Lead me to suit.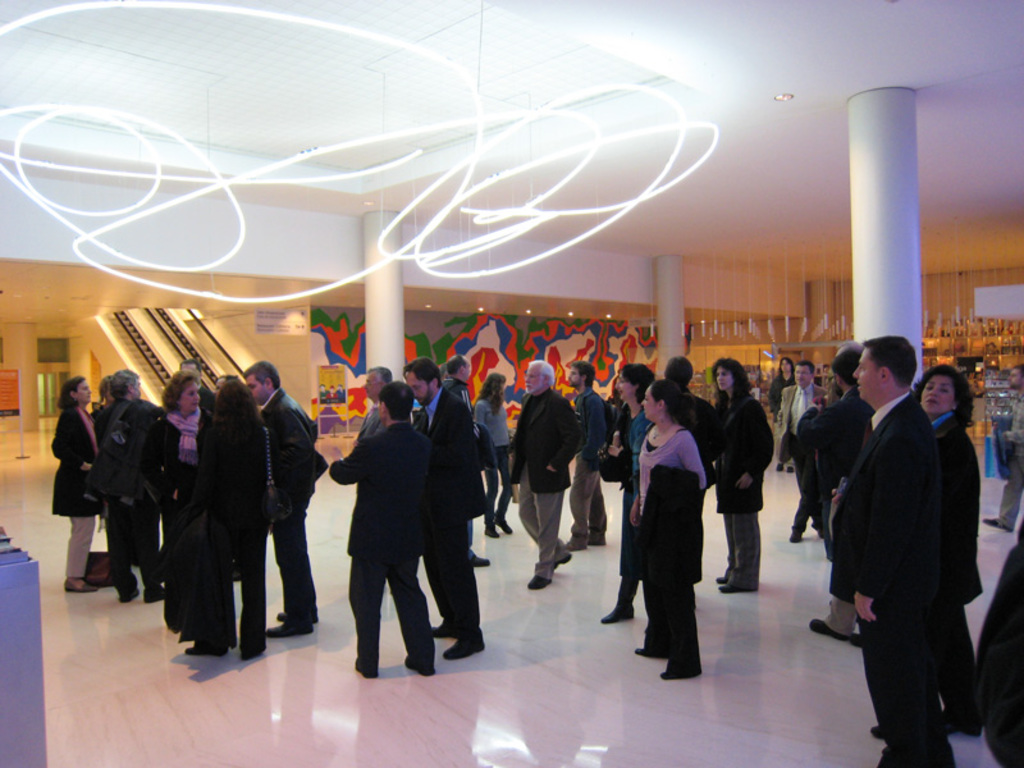
Lead to bbox(355, 403, 383, 444).
